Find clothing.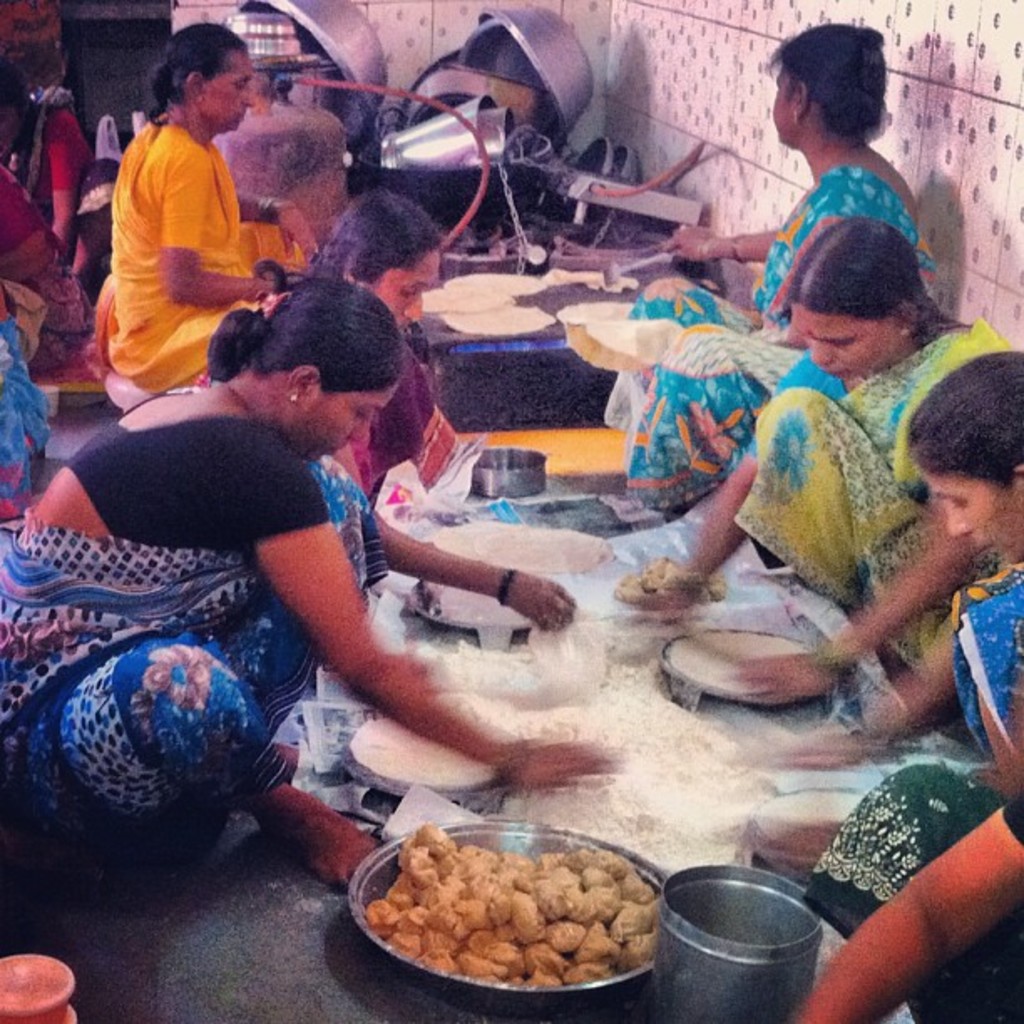
(left=0, top=284, right=50, bottom=527).
